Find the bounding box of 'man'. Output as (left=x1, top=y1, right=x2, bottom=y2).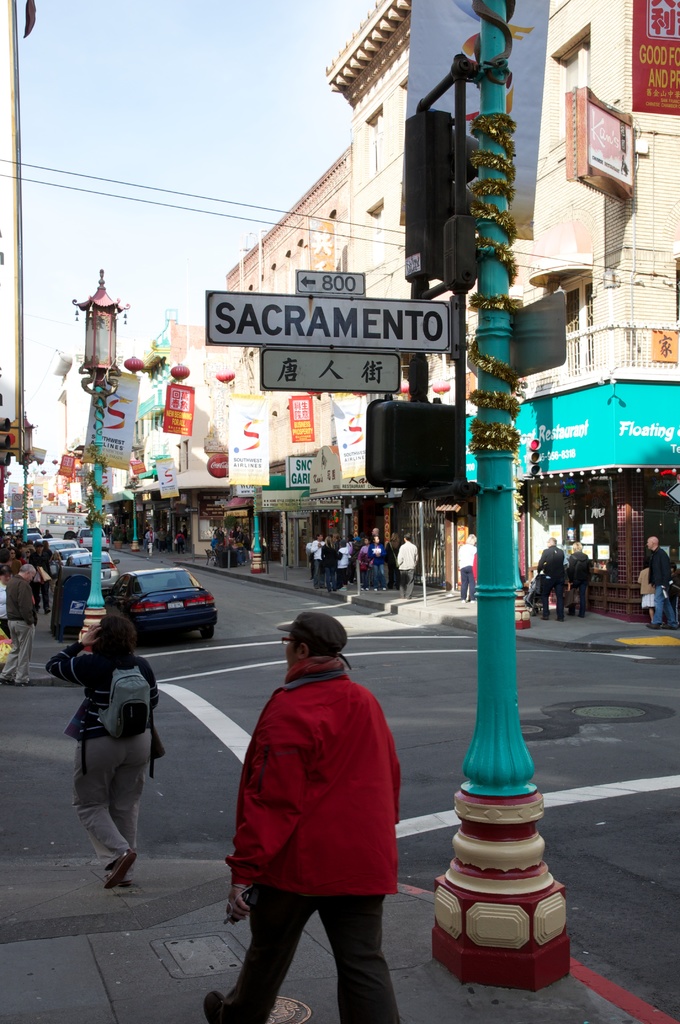
(left=204, top=612, right=403, bottom=1023).
